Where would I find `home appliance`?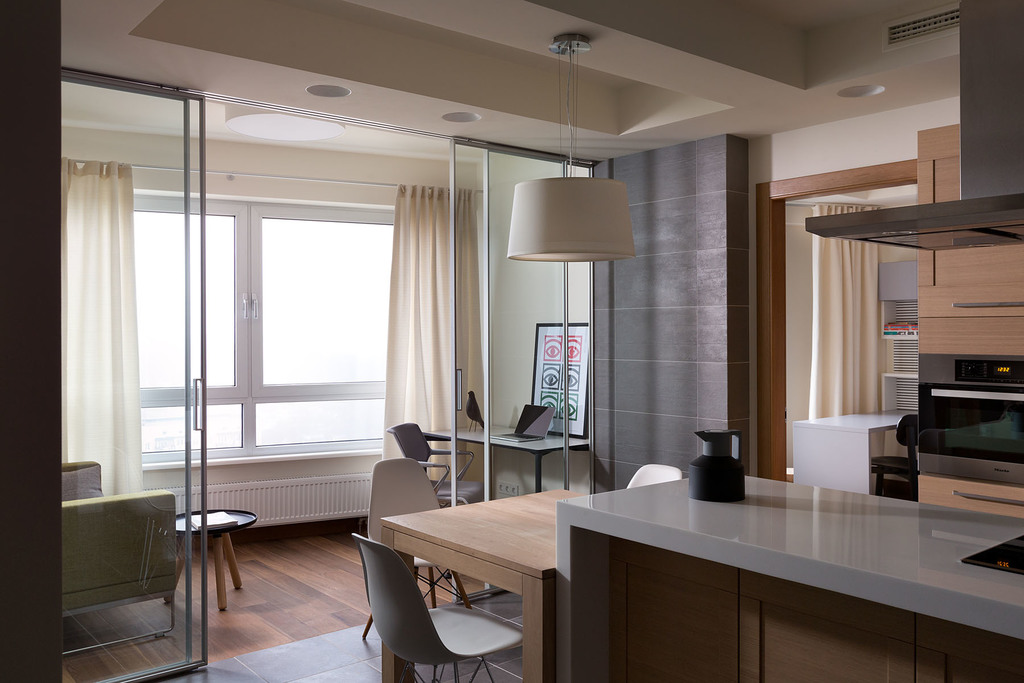
At (806,0,1023,251).
